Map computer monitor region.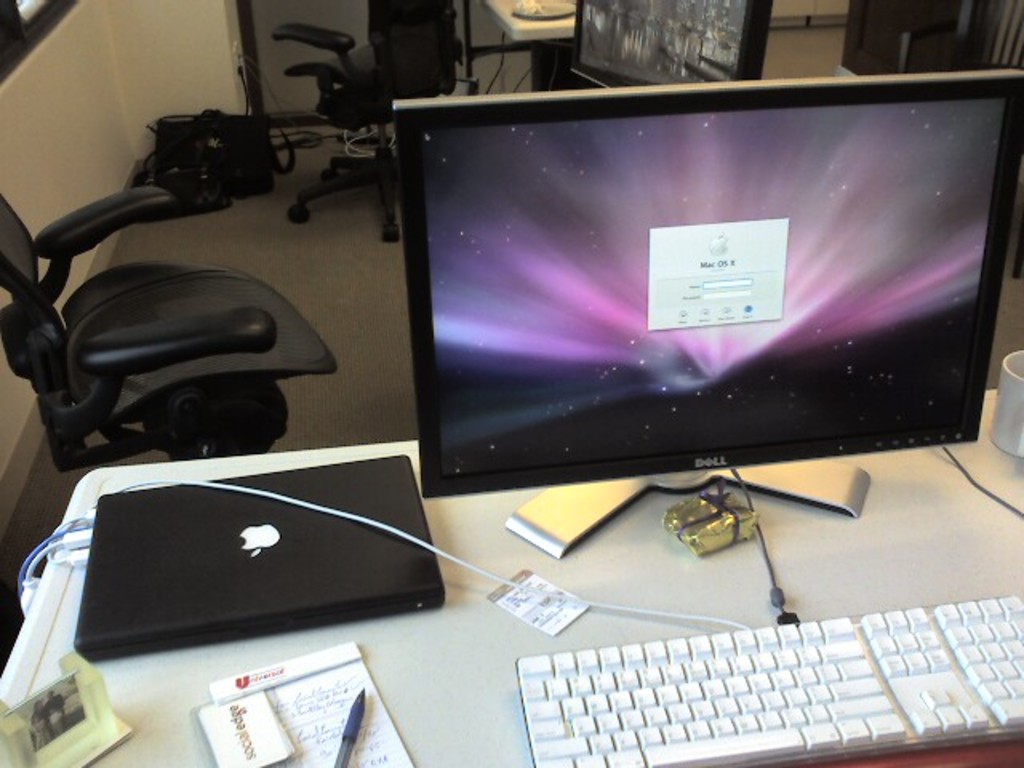
Mapped to region(427, 70, 1022, 555).
